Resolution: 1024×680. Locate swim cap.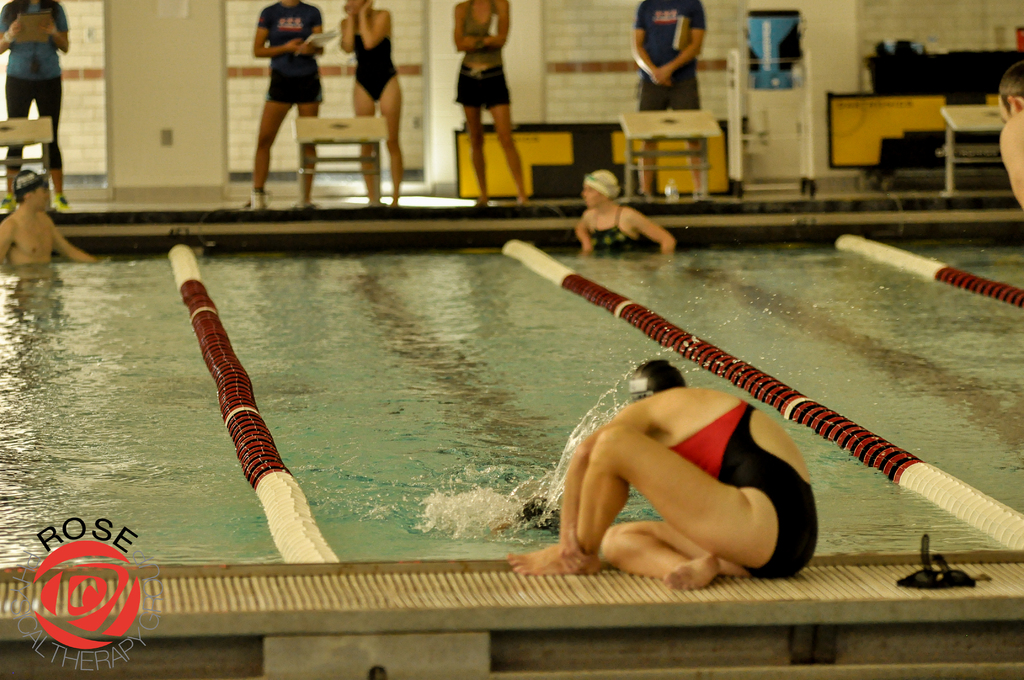
detection(629, 358, 686, 403).
